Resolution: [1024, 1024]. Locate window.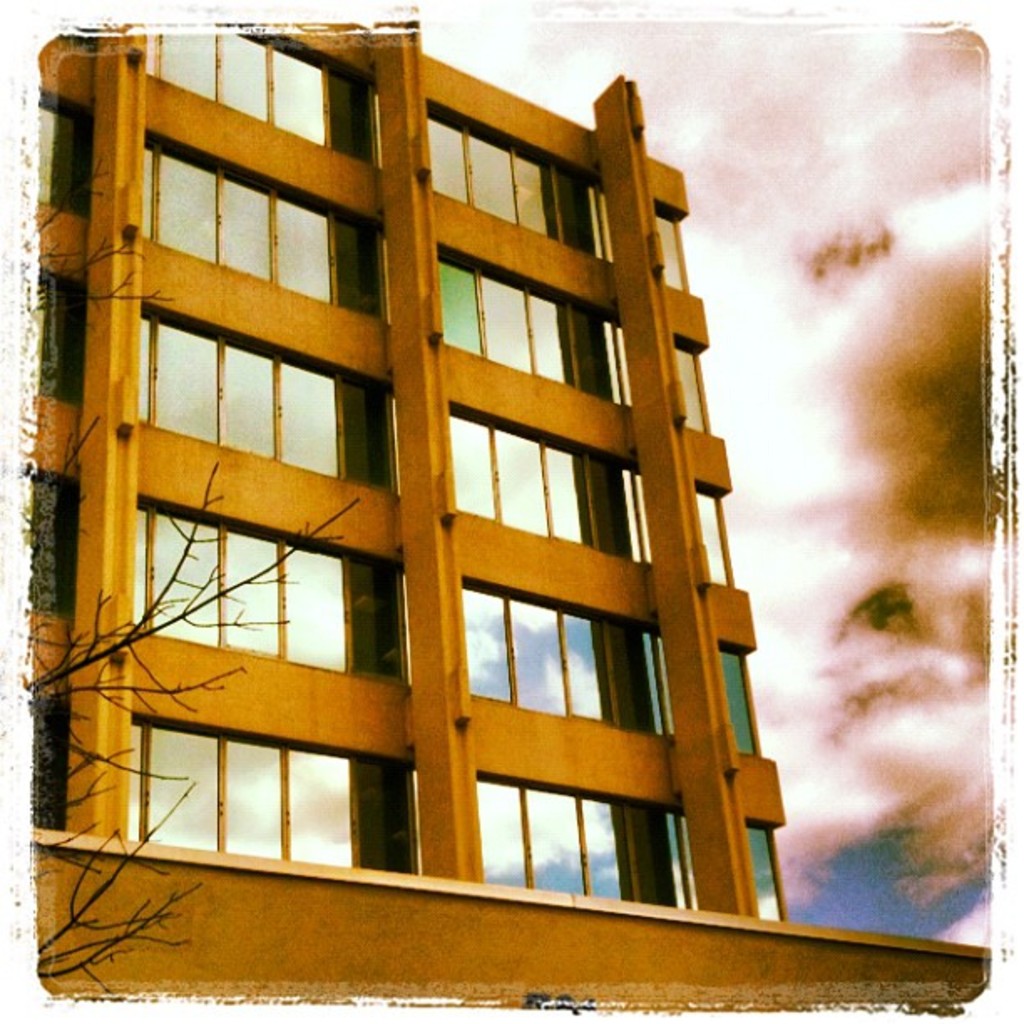
crop(435, 112, 616, 256).
